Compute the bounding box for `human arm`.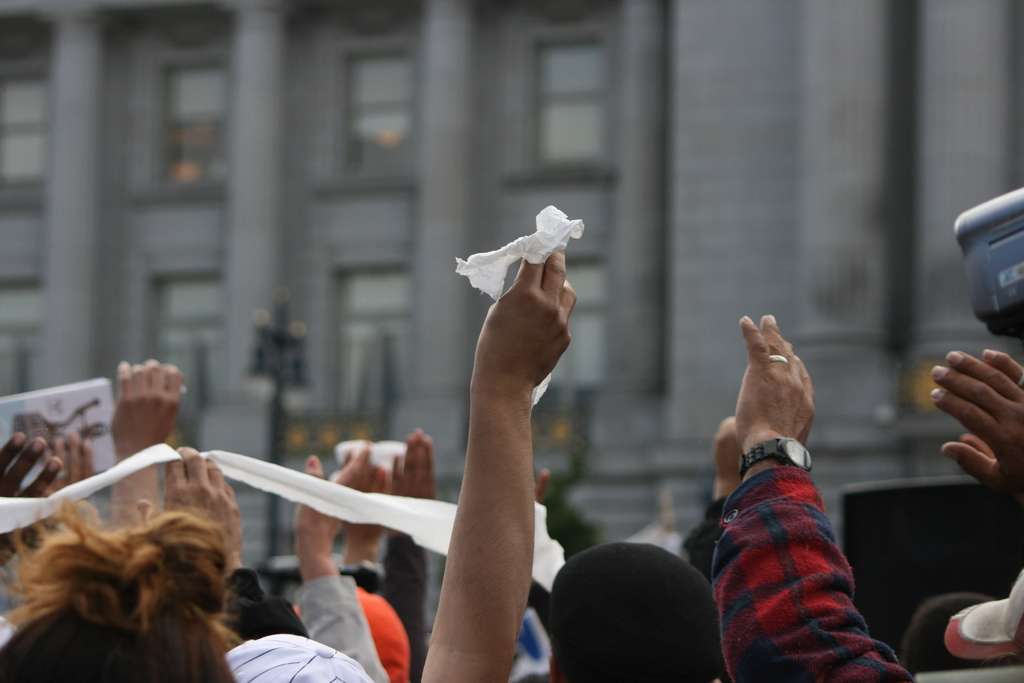
[0, 424, 76, 563].
